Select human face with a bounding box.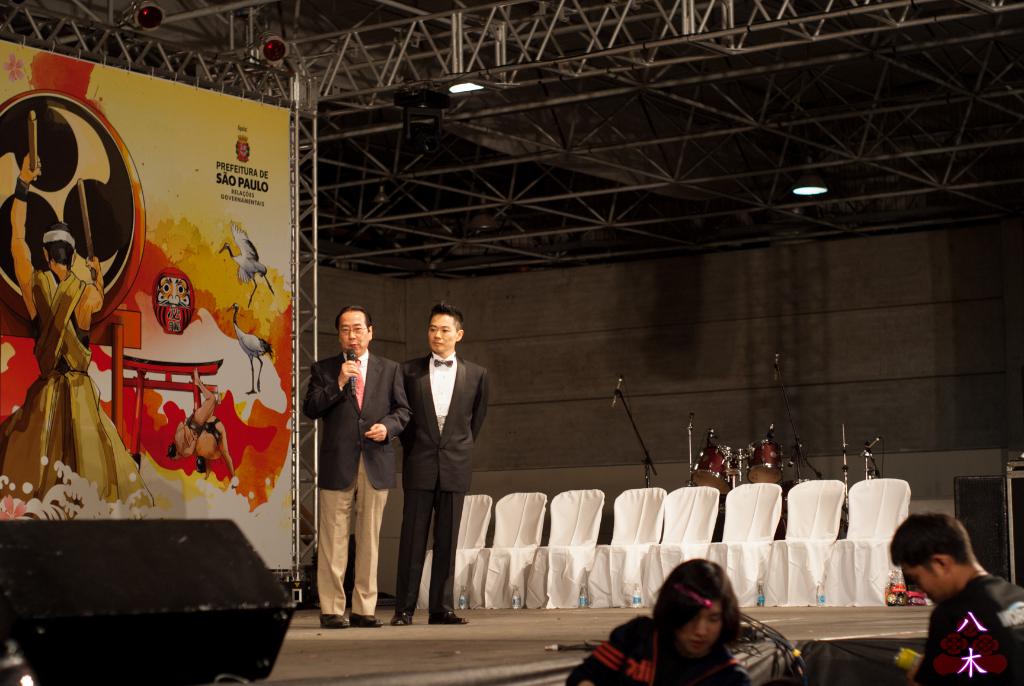
427:314:457:354.
